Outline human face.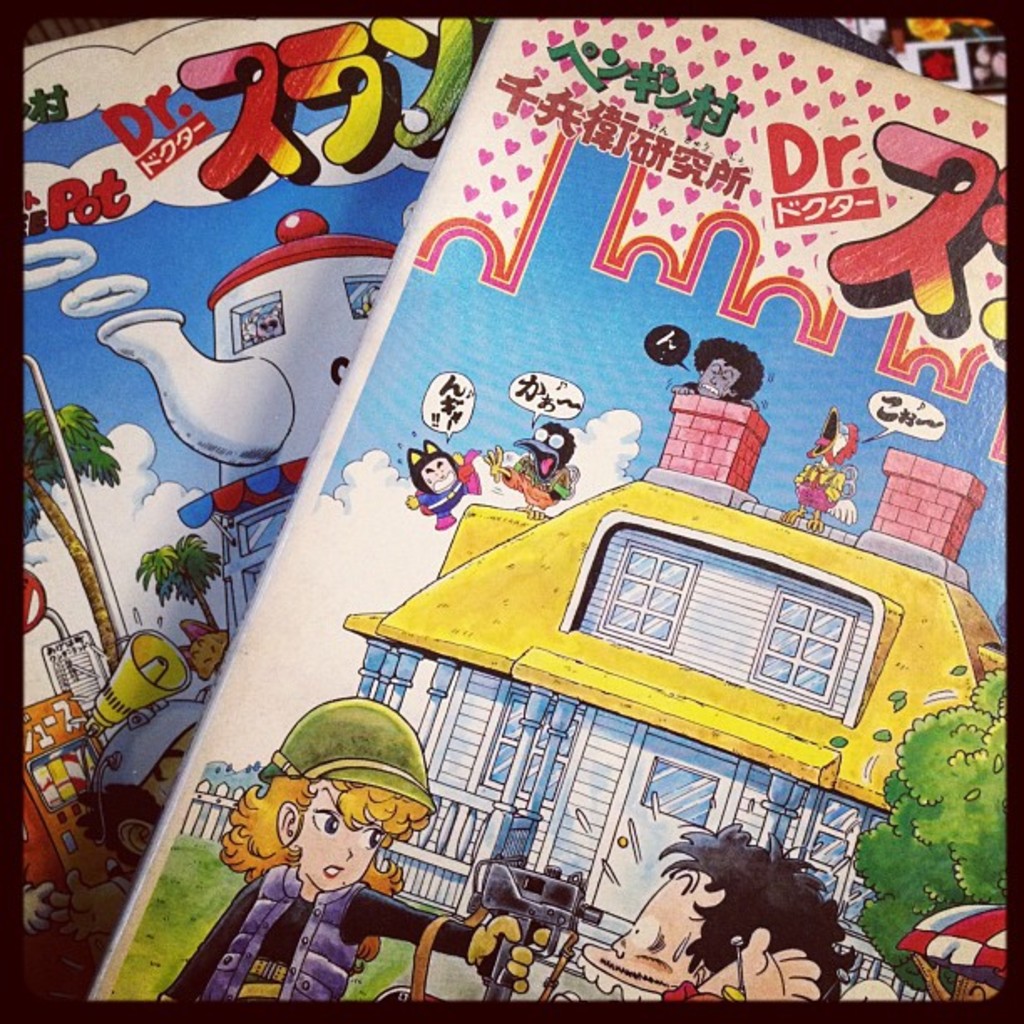
Outline: crop(696, 358, 740, 400).
